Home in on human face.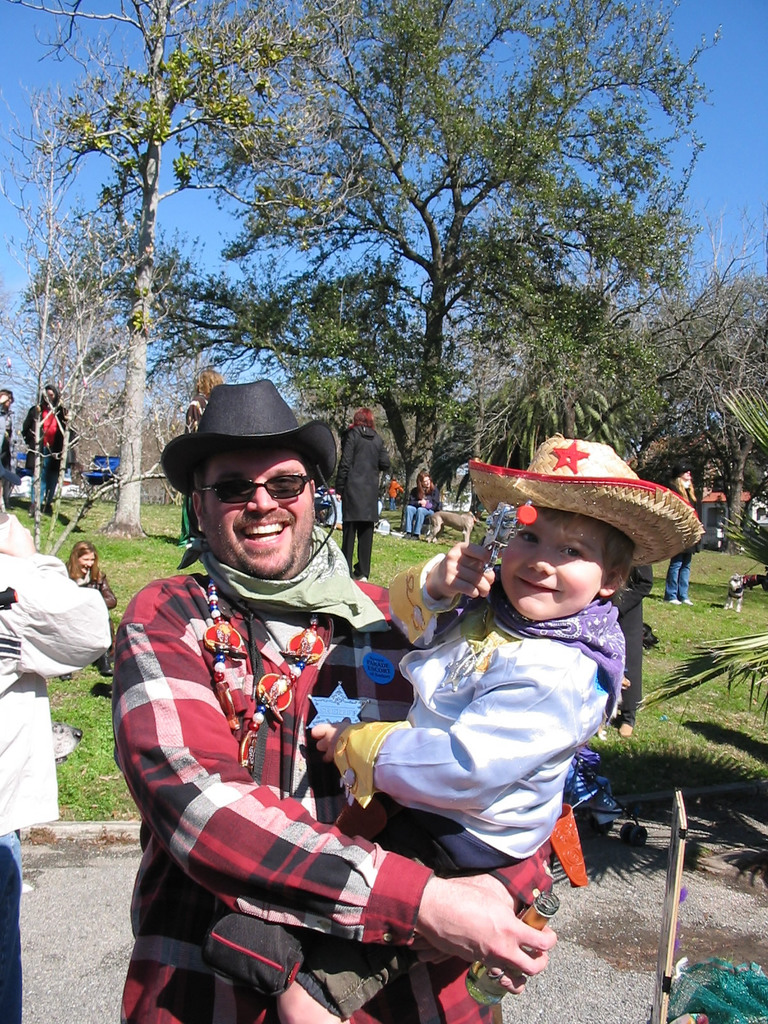
Homed in at {"left": 501, "top": 513, "right": 609, "bottom": 621}.
